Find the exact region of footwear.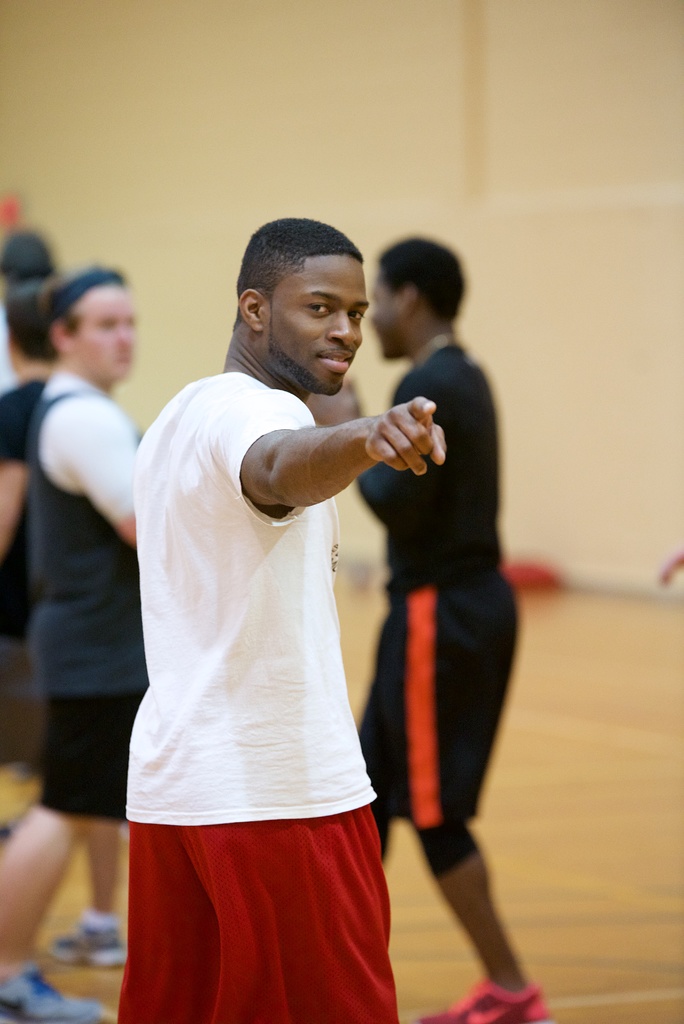
Exact region: BBox(421, 978, 550, 1023).
